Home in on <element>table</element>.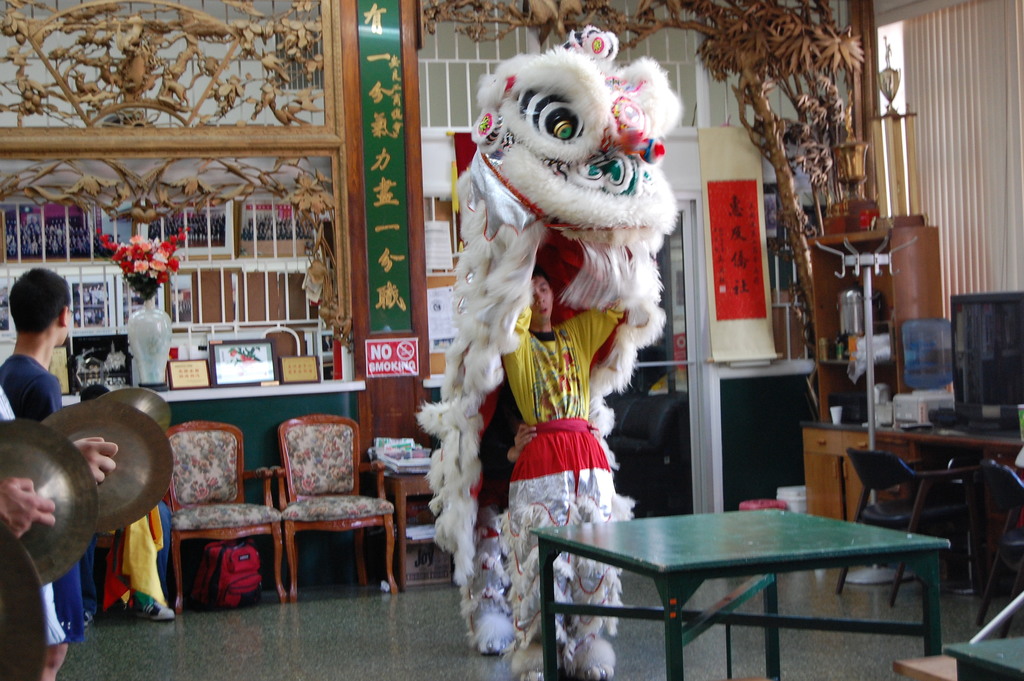
Homed in at detection(892, 625, 1023, 680).
